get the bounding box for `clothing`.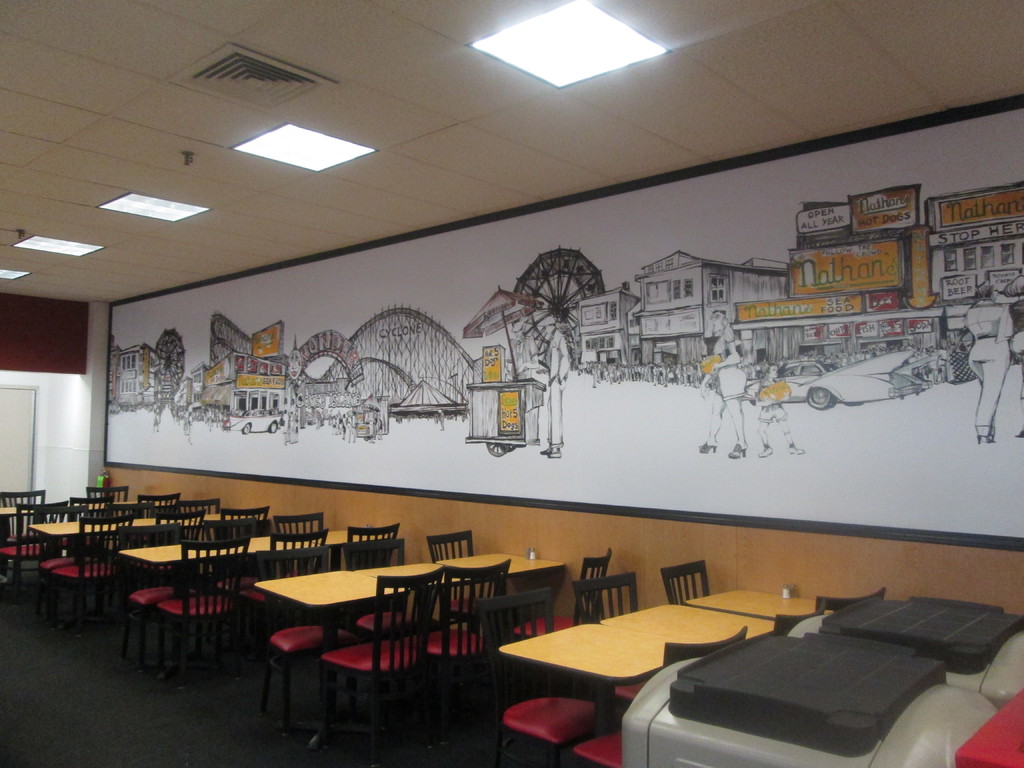
<bbox>547, 316, 563, 445</bbox>.
